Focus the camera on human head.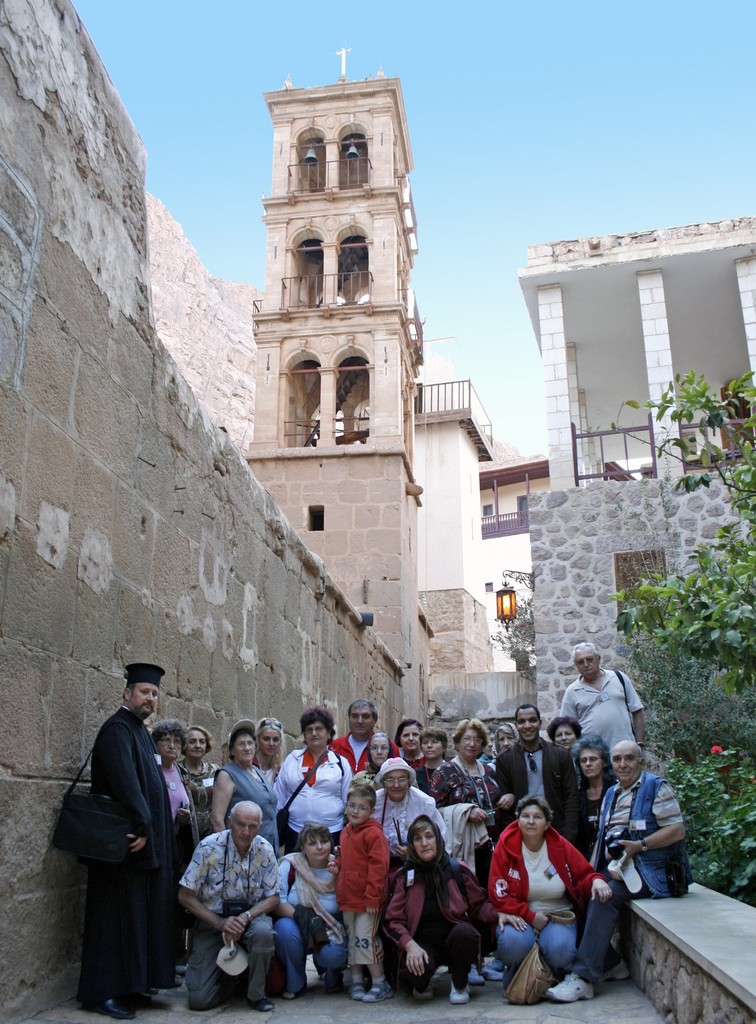
Focus region: BBox(298, 704, 339, 751).
